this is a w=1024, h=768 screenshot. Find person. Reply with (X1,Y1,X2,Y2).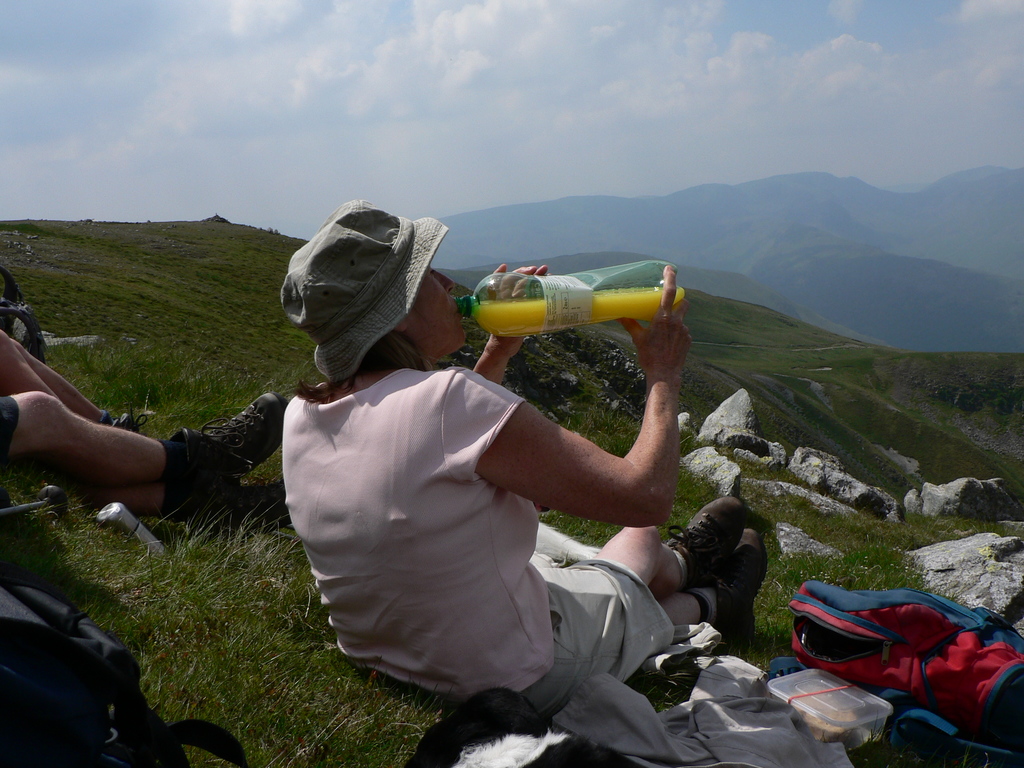
(0,332,287,523).
